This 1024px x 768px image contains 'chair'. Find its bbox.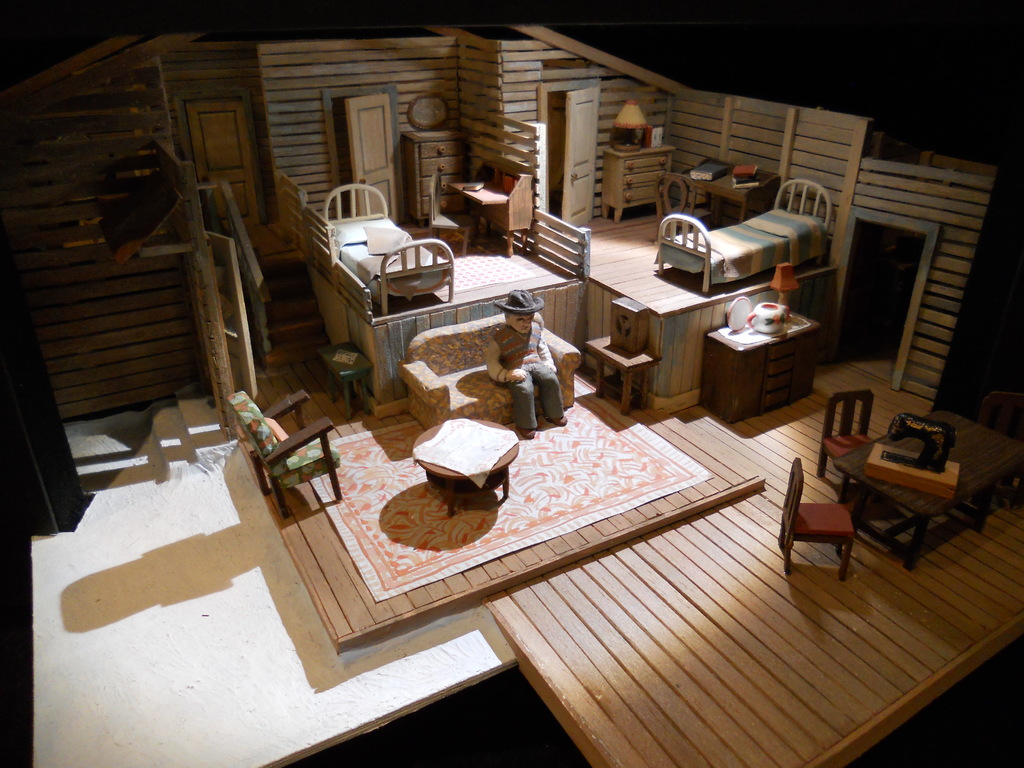
detection(776, 456, 854, 582).
